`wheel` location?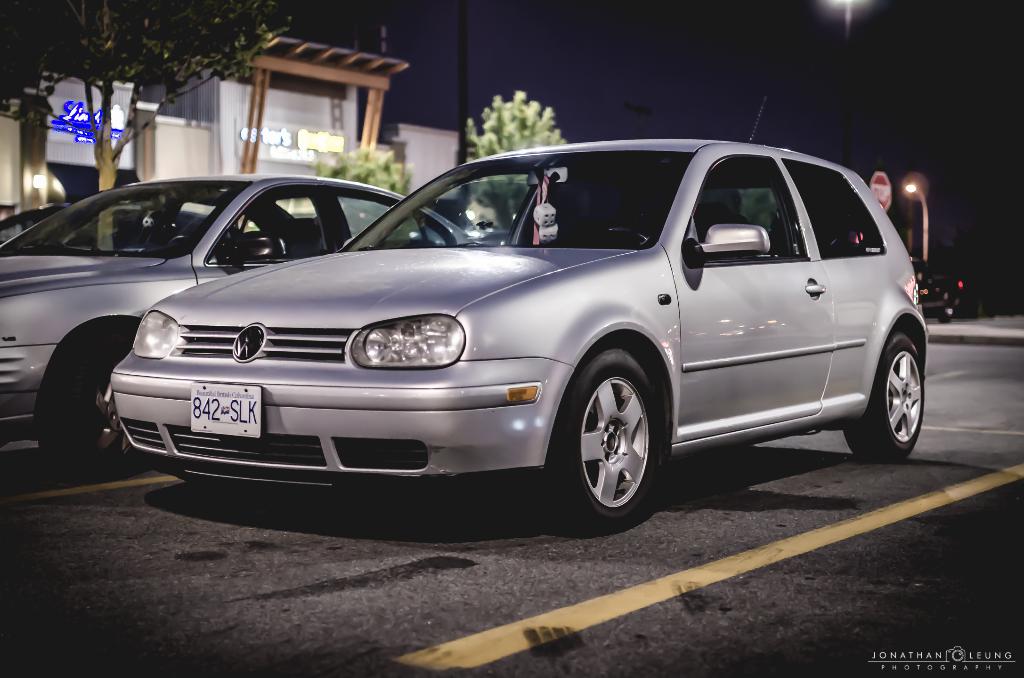
<bbox>33, 337, 136, 470</bbox>
